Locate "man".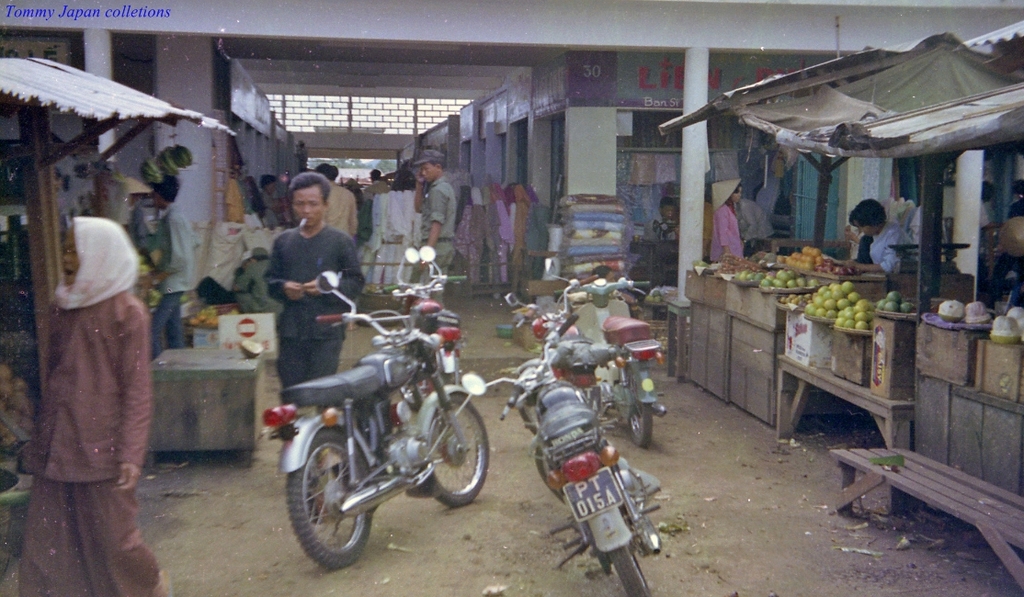
Bounding box: crop(414, 147, 459, 296).
